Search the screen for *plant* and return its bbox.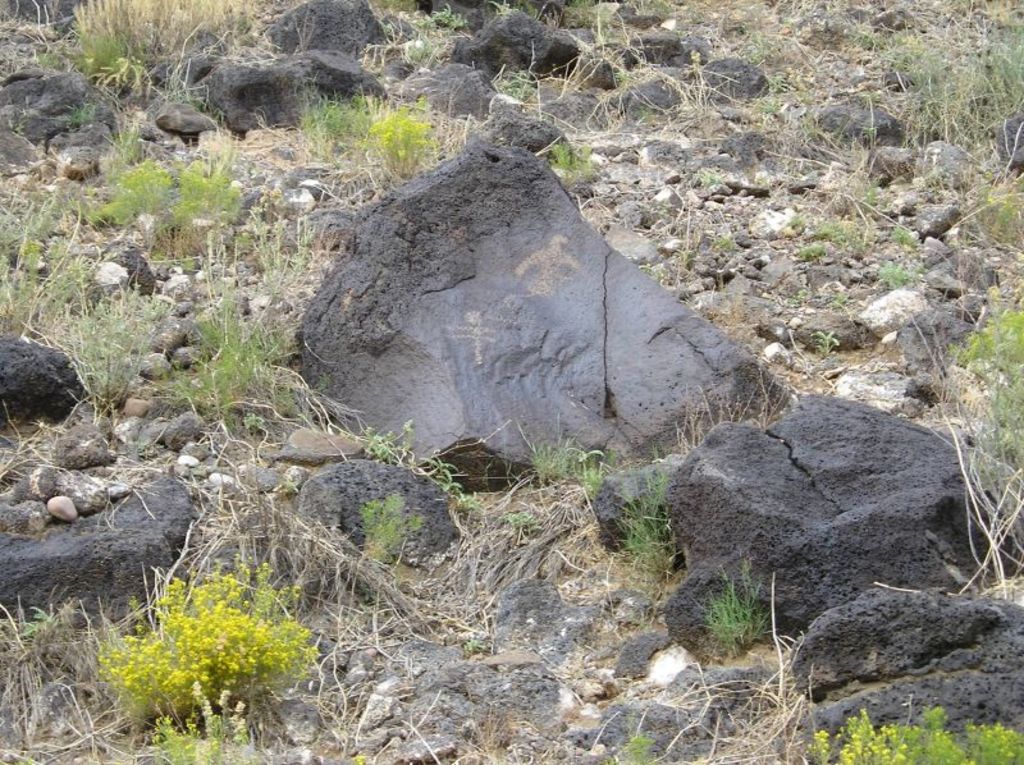
Found: (809,701,1023,764).
